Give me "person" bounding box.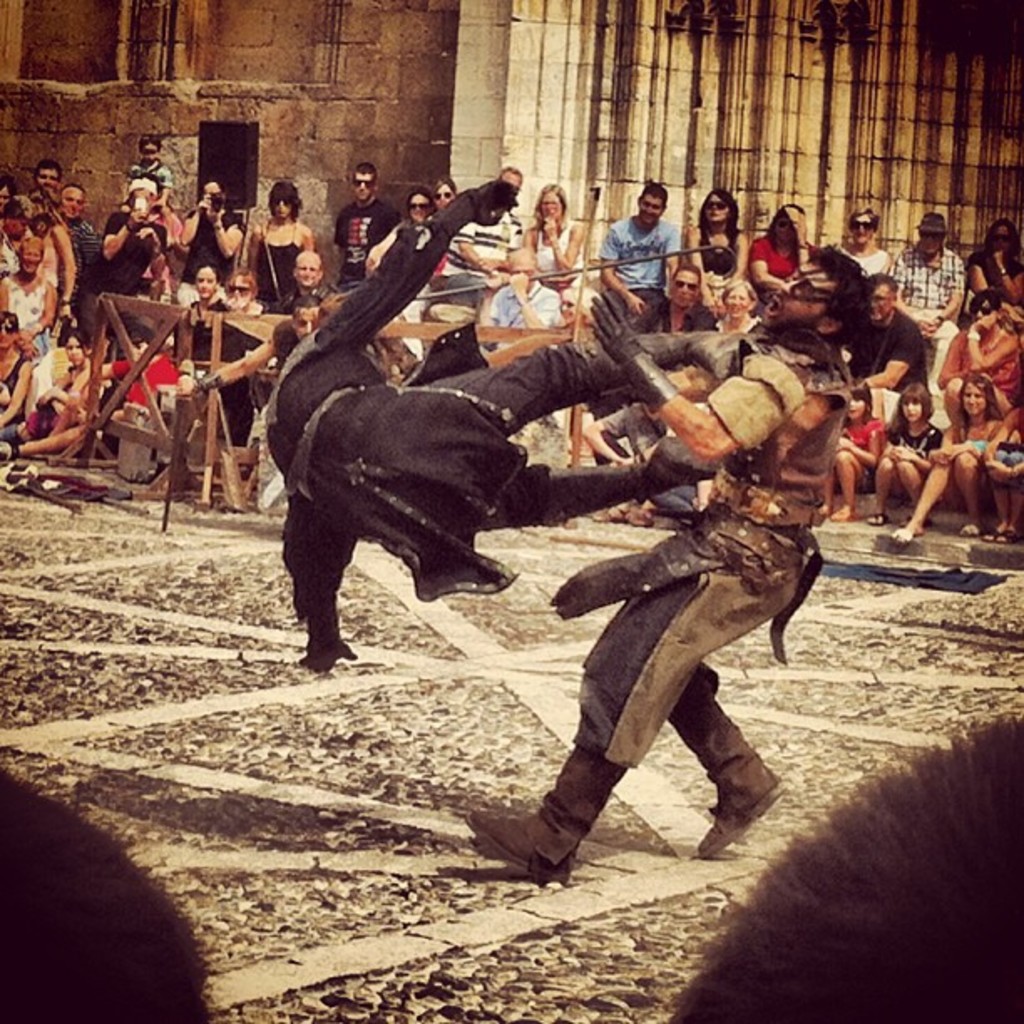
left=463, top=243, right=878, bottom=882.
